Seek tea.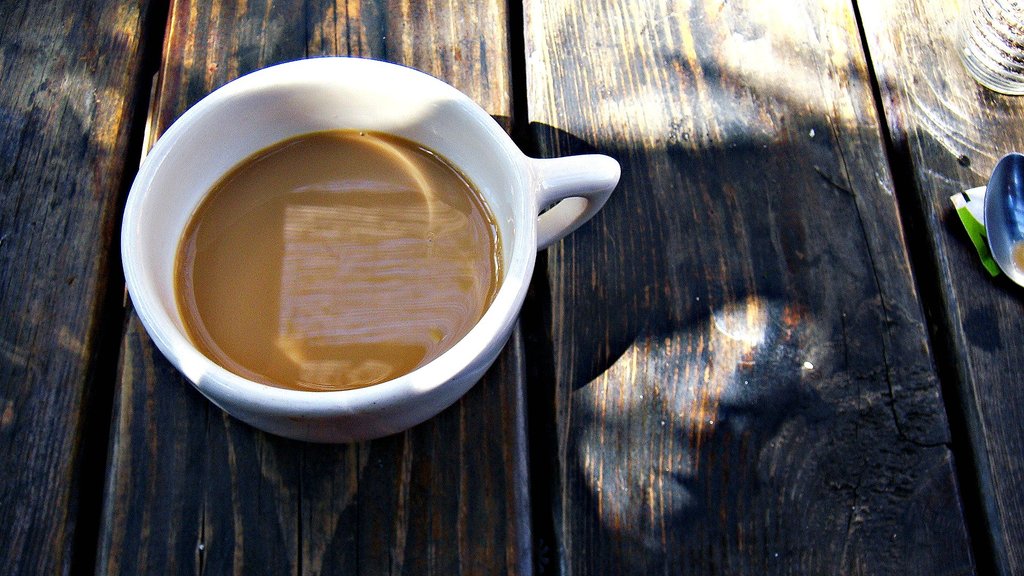
bbox=[170, 133, 497, 388].
